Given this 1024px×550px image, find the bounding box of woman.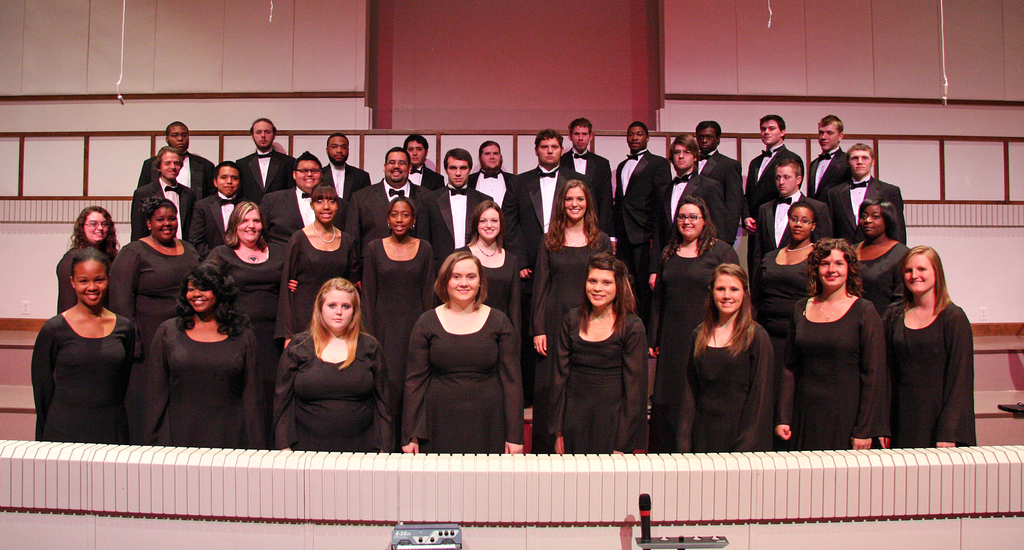
451:198:524:354.
